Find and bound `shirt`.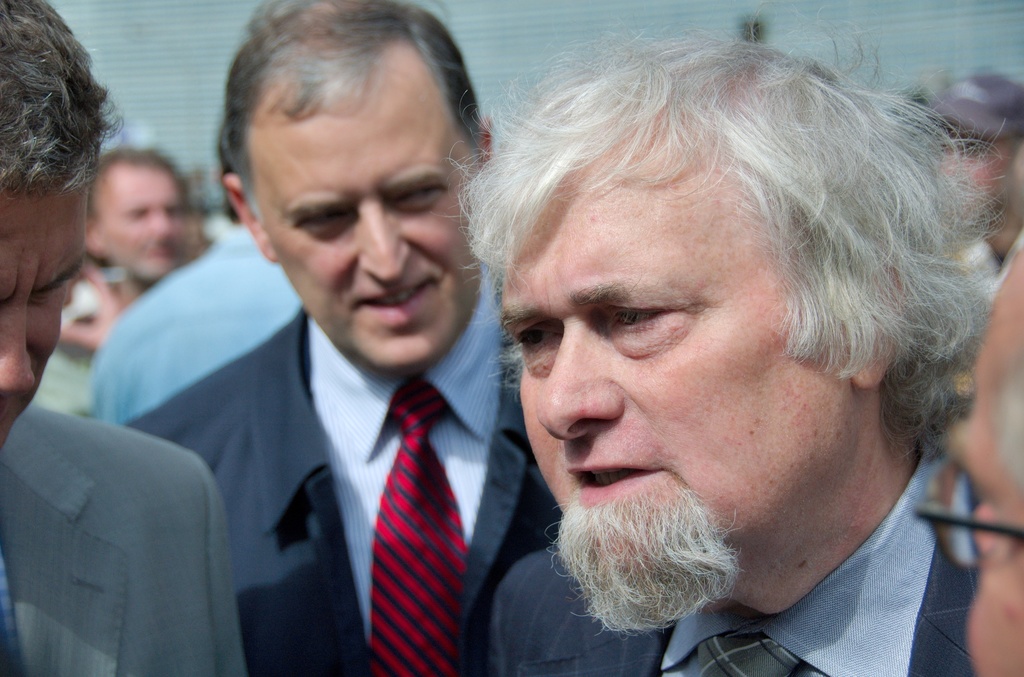
Bound: x1=0, y1=557, x2=24, y2=676.
